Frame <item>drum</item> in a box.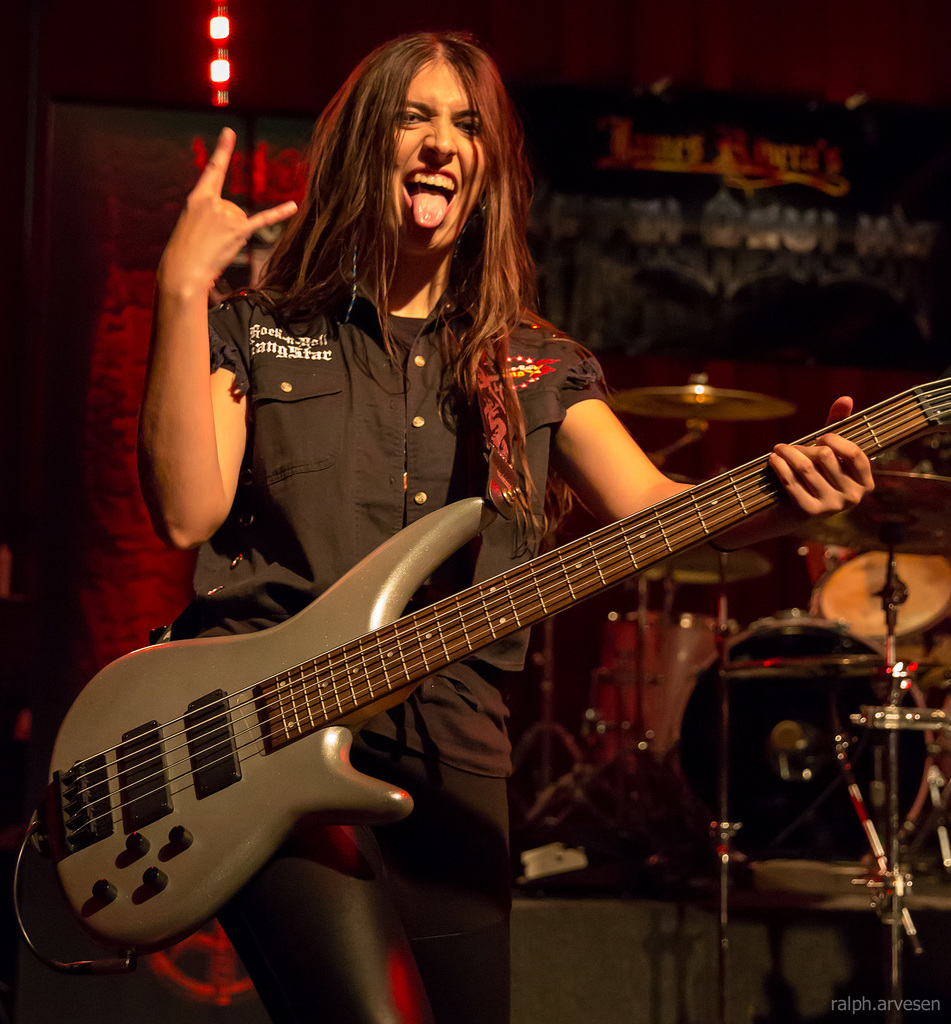
BBox(582, 610, 738, 771).
